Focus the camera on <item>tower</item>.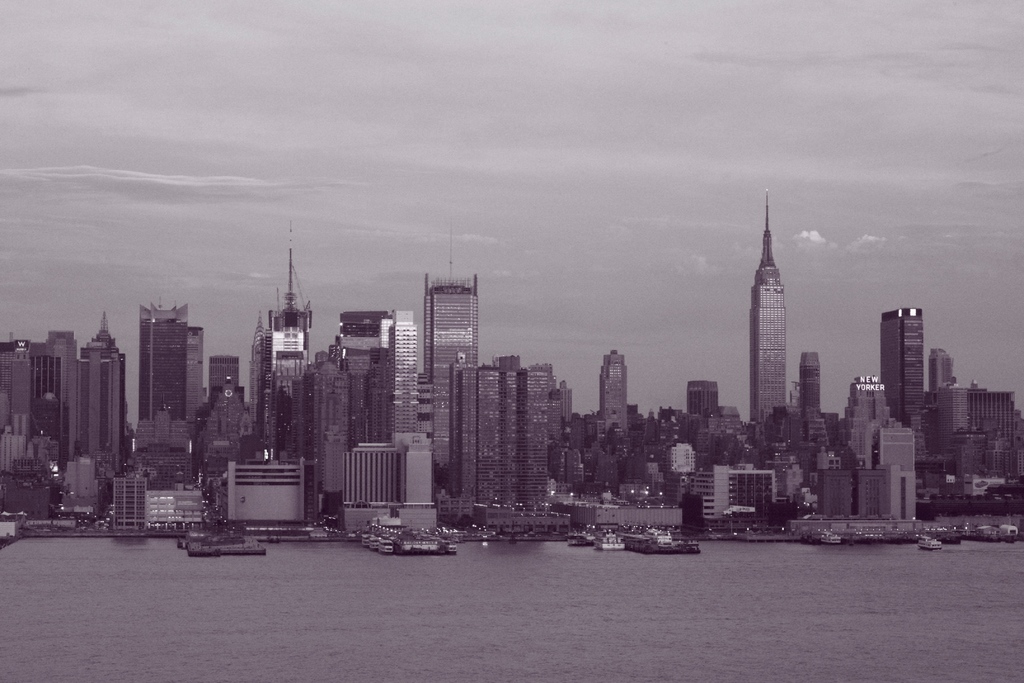
Focus region: 713/460/785/518.
